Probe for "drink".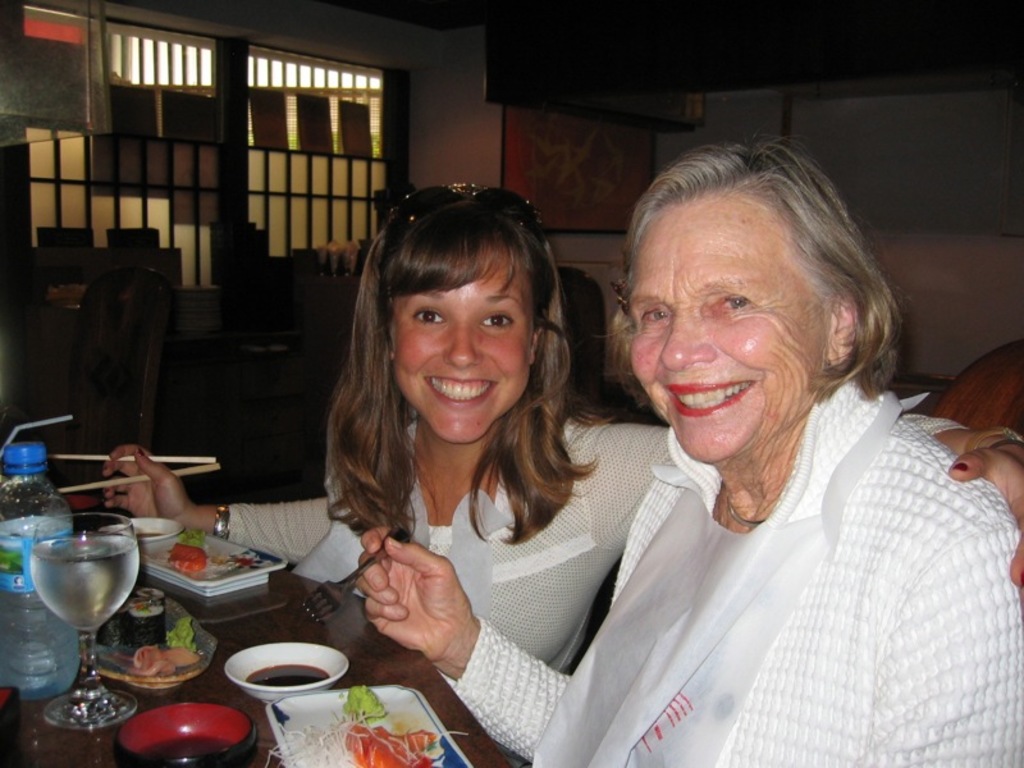
Probe result: <bbox>28, 524, 136, 641</bbox>.
